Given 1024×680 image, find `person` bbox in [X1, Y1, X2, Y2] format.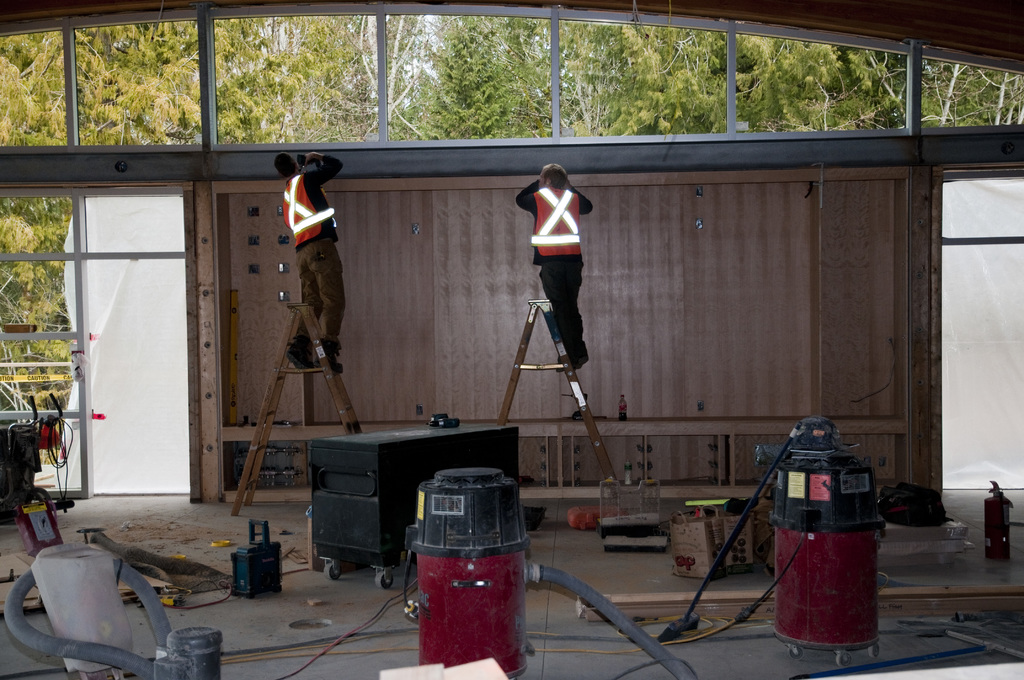
[511, 159, 594, 382].
